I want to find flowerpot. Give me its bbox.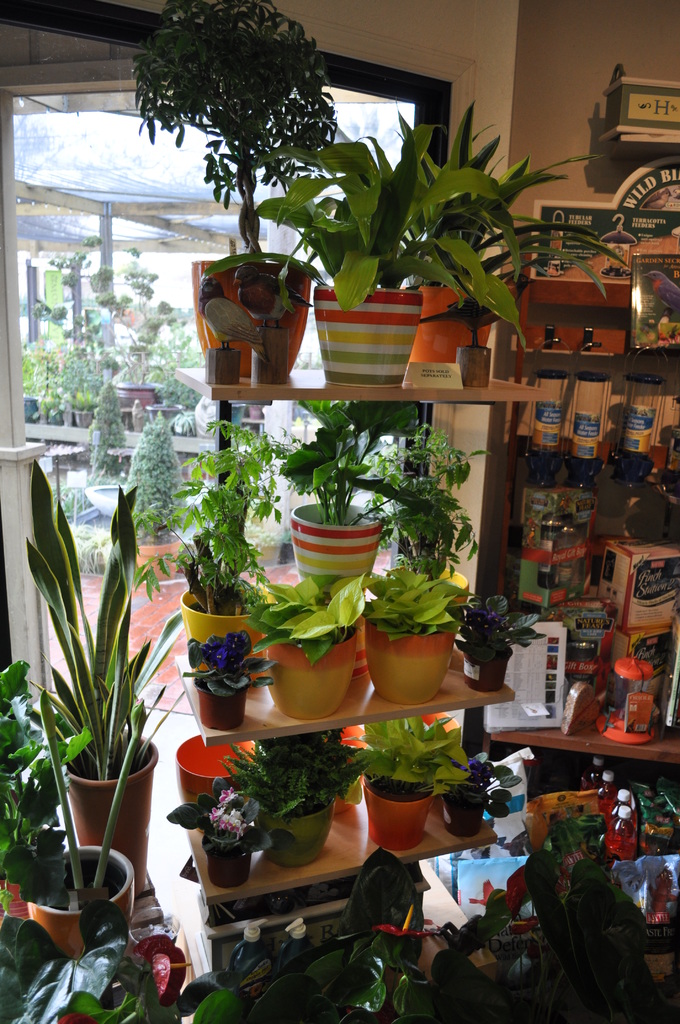
[left=438, top=796, right=492, bottom=843].
